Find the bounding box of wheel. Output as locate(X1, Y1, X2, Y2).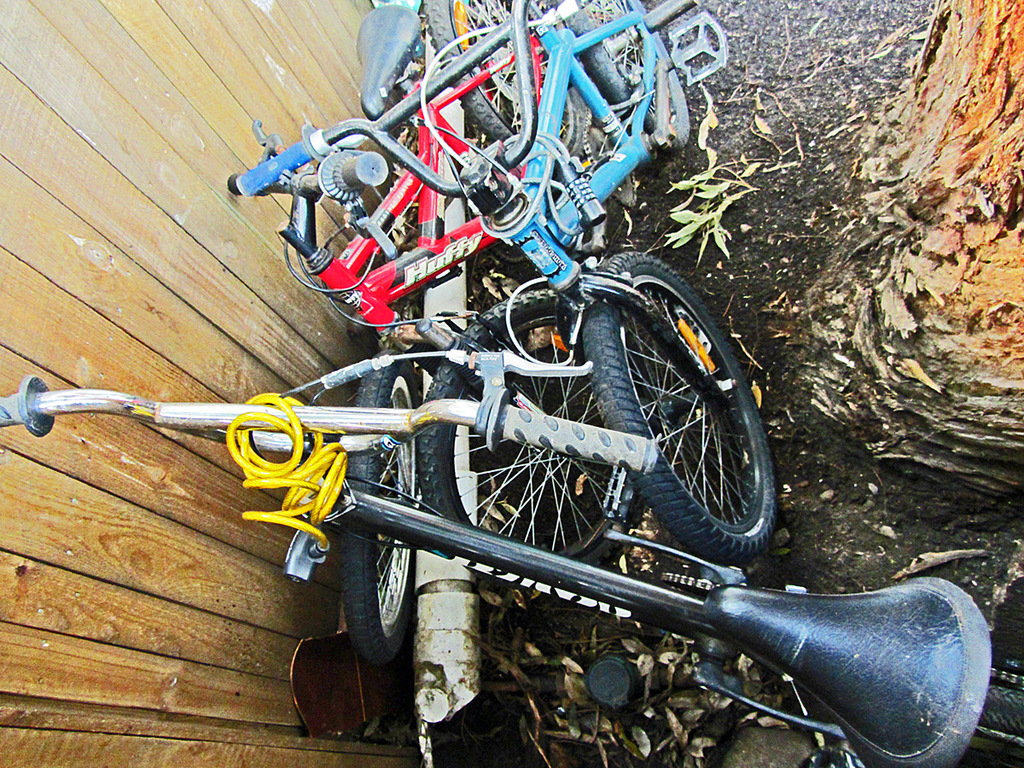
locate(579, 248, 782, 565).
